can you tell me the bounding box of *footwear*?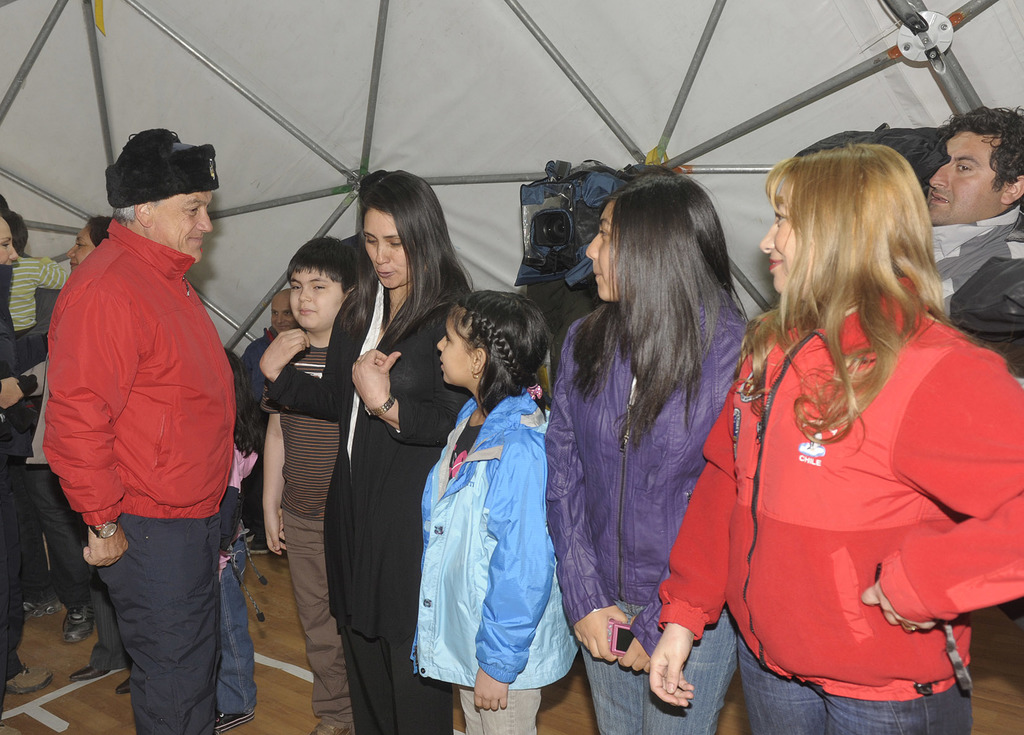
{"left": 116, "top": 671, "right": 132, "bottom": 692}.
